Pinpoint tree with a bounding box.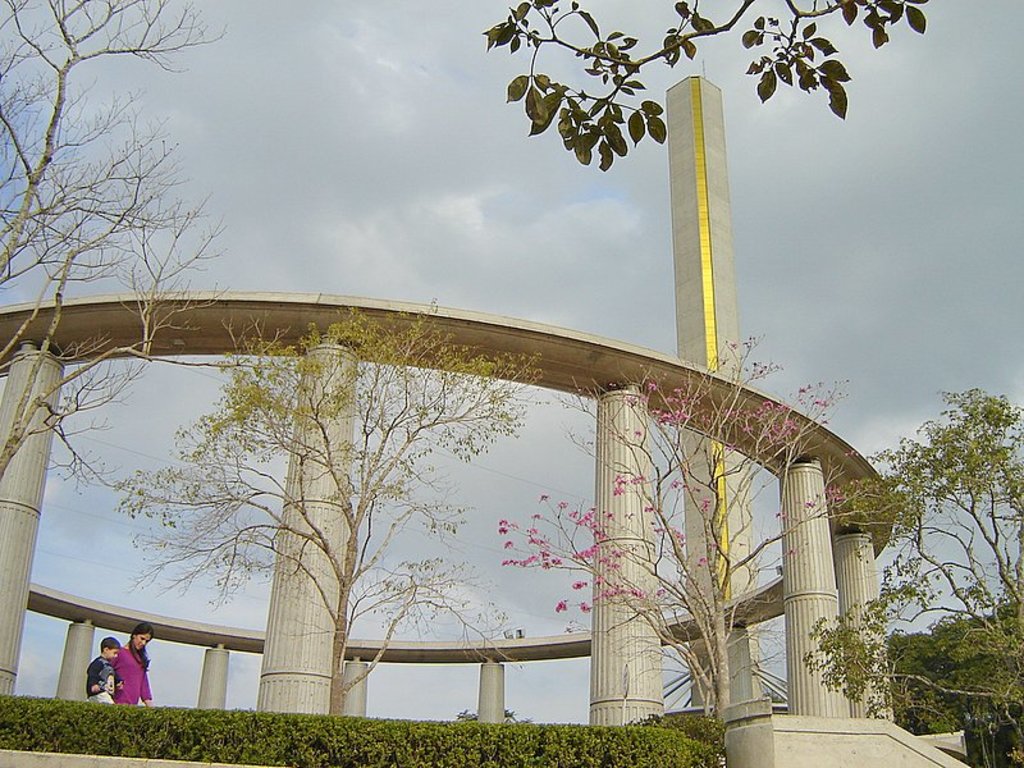
region(0, 0, 230, 484).
